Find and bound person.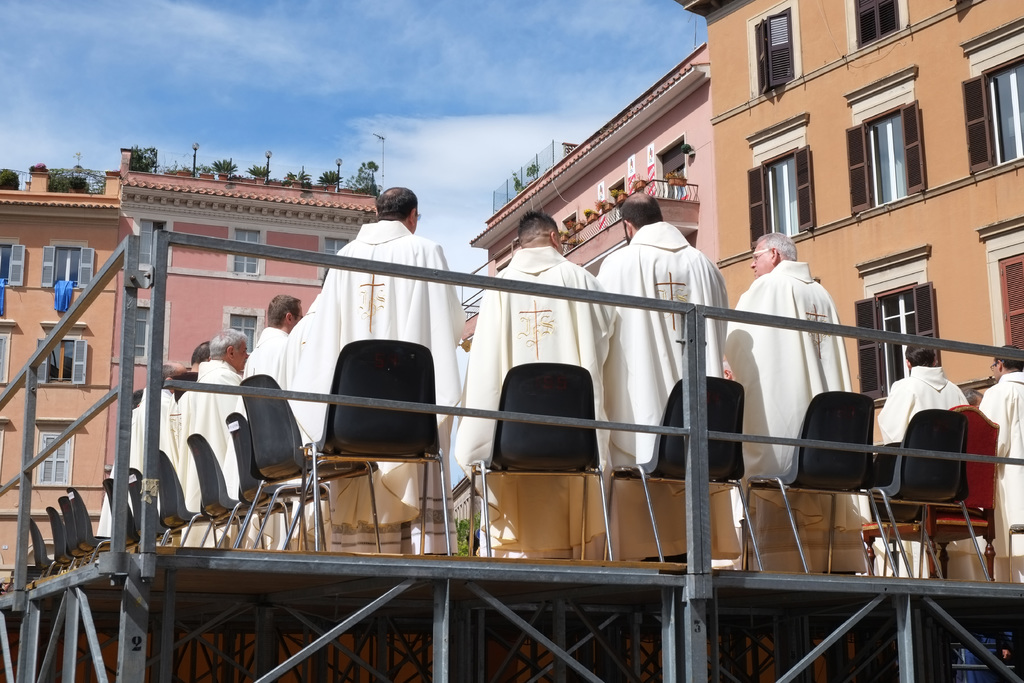
Bound: locate(189, 328, 259, 545).
